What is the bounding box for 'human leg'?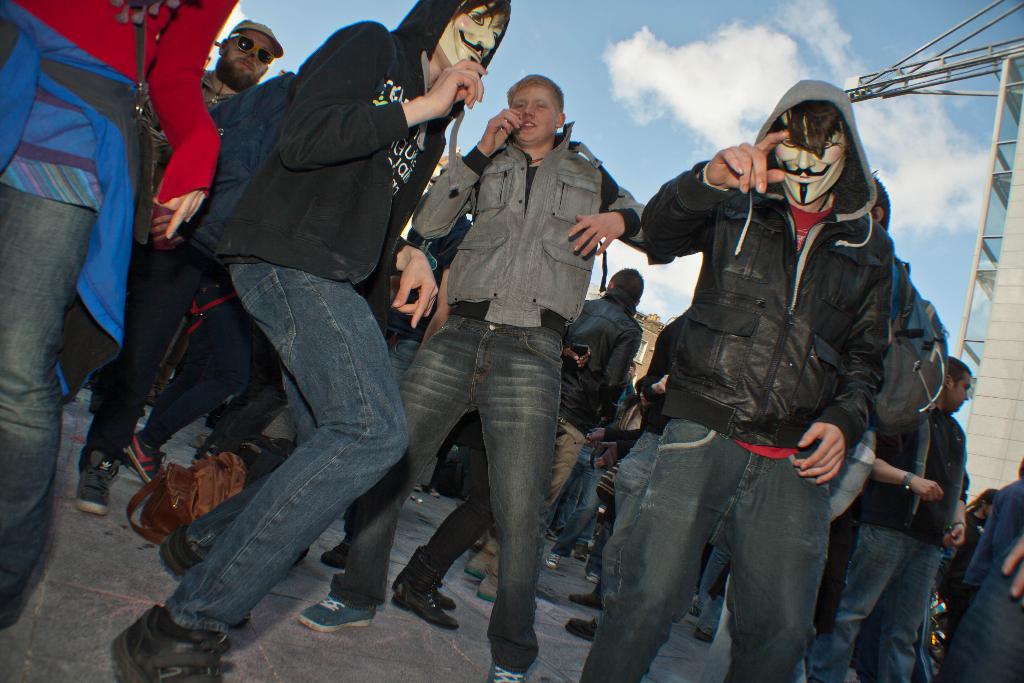
(x1=115, y1=258, x2=416, y2=679).
